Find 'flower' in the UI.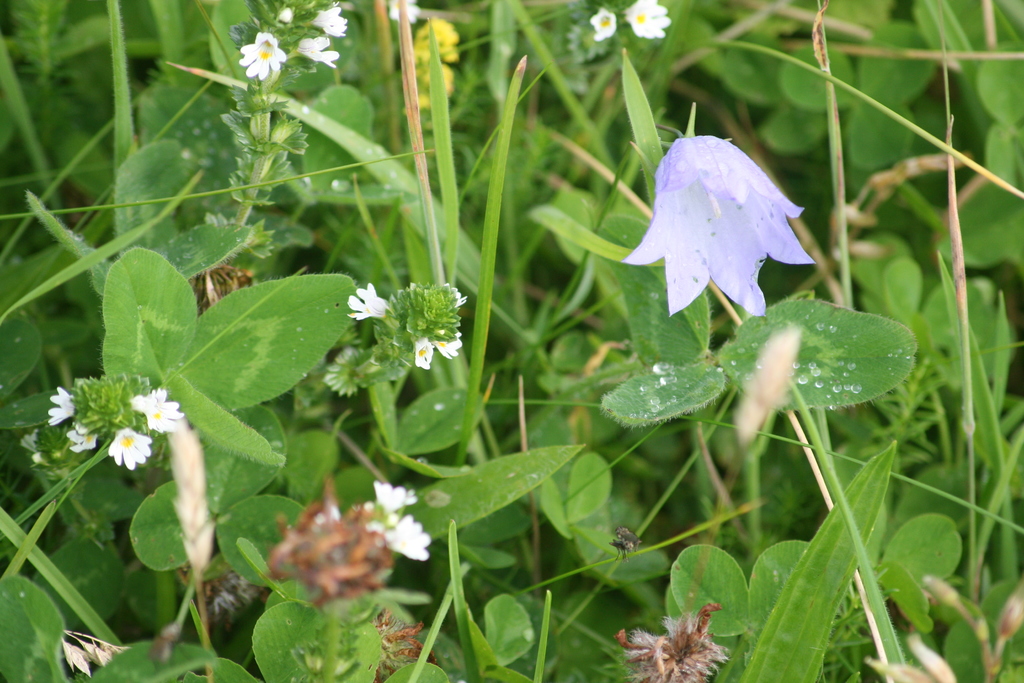
UI element at (584, 4, 616, 44).
